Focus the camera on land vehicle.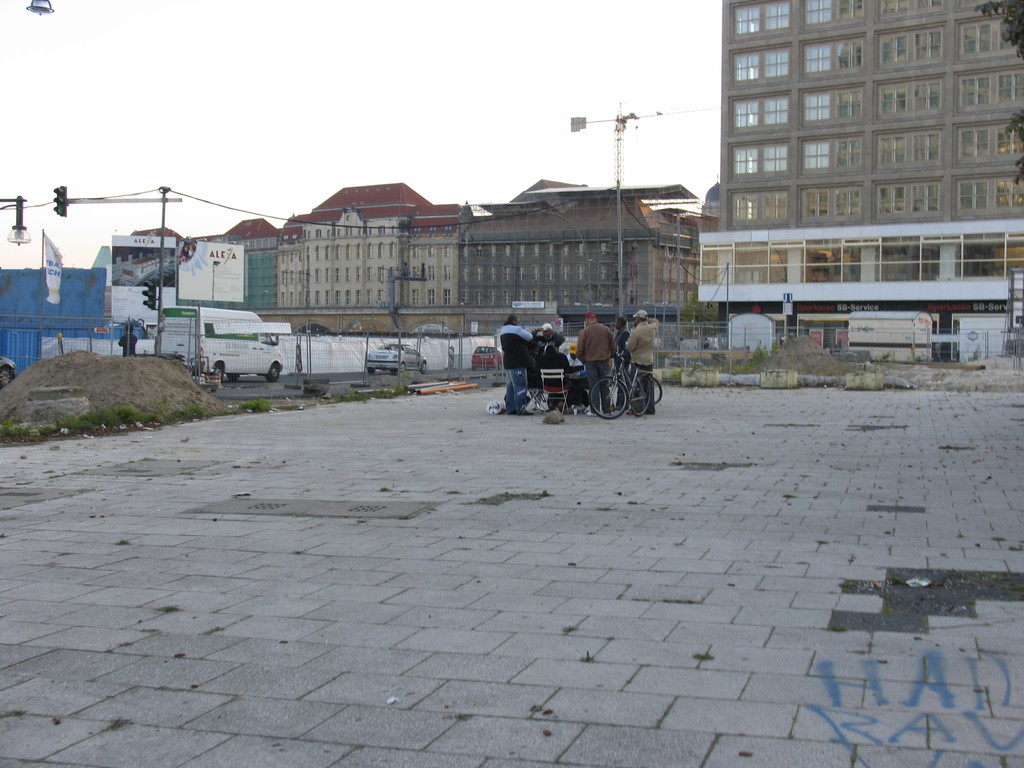
Focus region: 474,347,506,369.
